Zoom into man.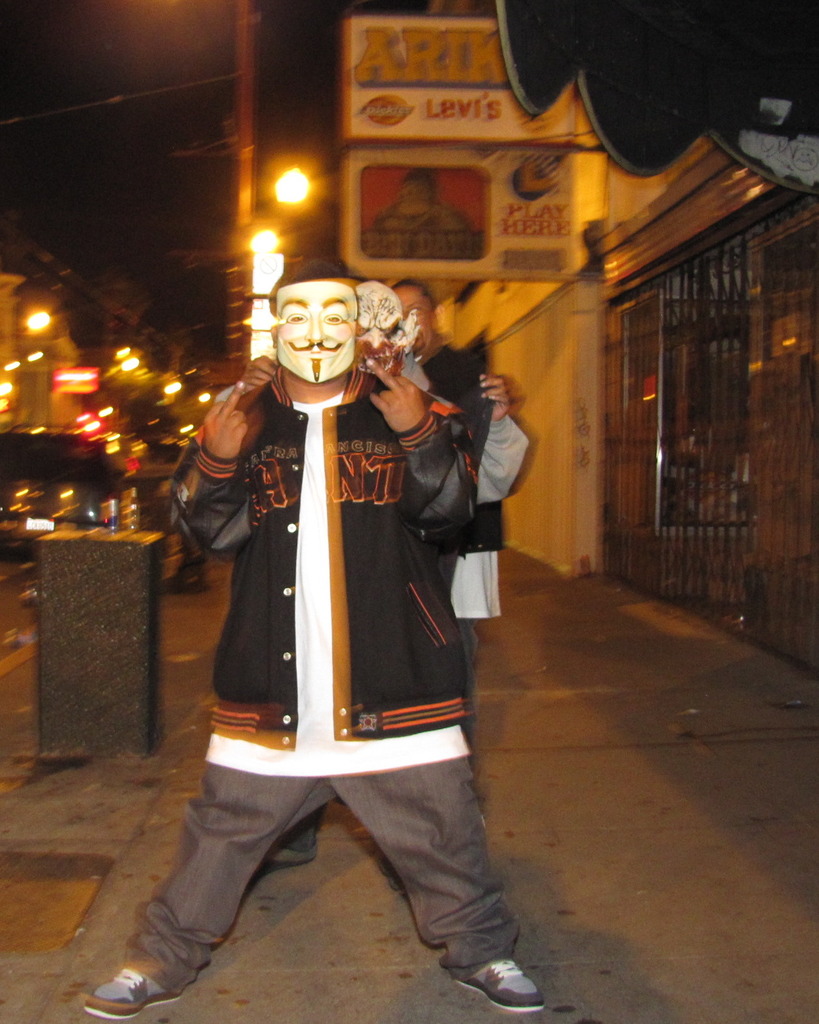
Zoom target: 75,262,547,1018.
